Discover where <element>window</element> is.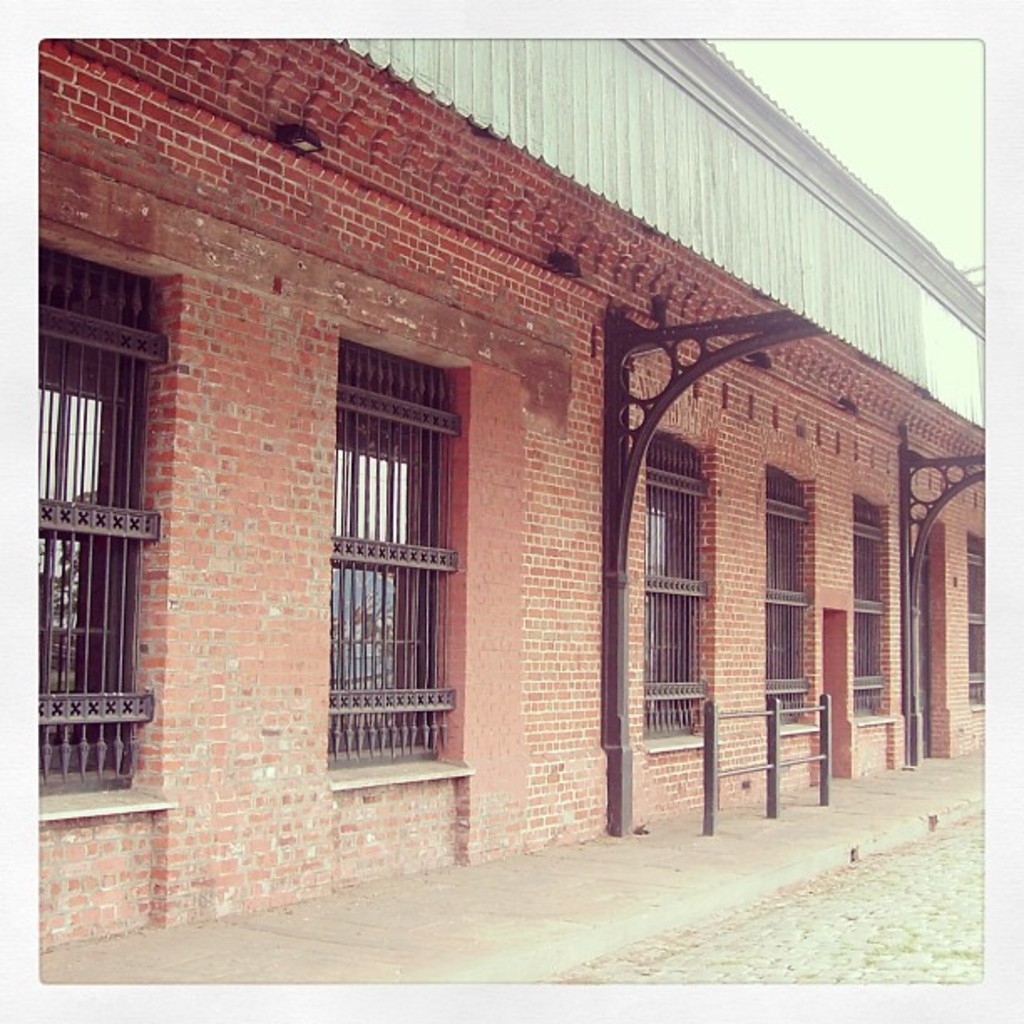
Discovered at {"left": 853, "top": 494, "right": 888, "bottom": 723}.
